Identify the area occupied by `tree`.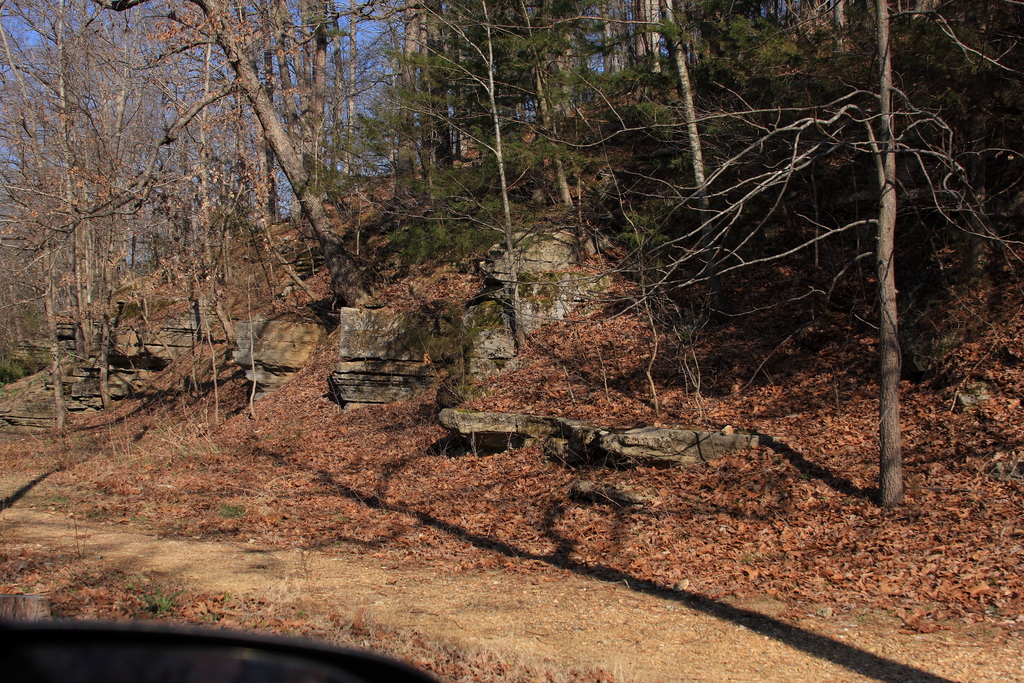
Area: region(342, 6, 475, 289).
